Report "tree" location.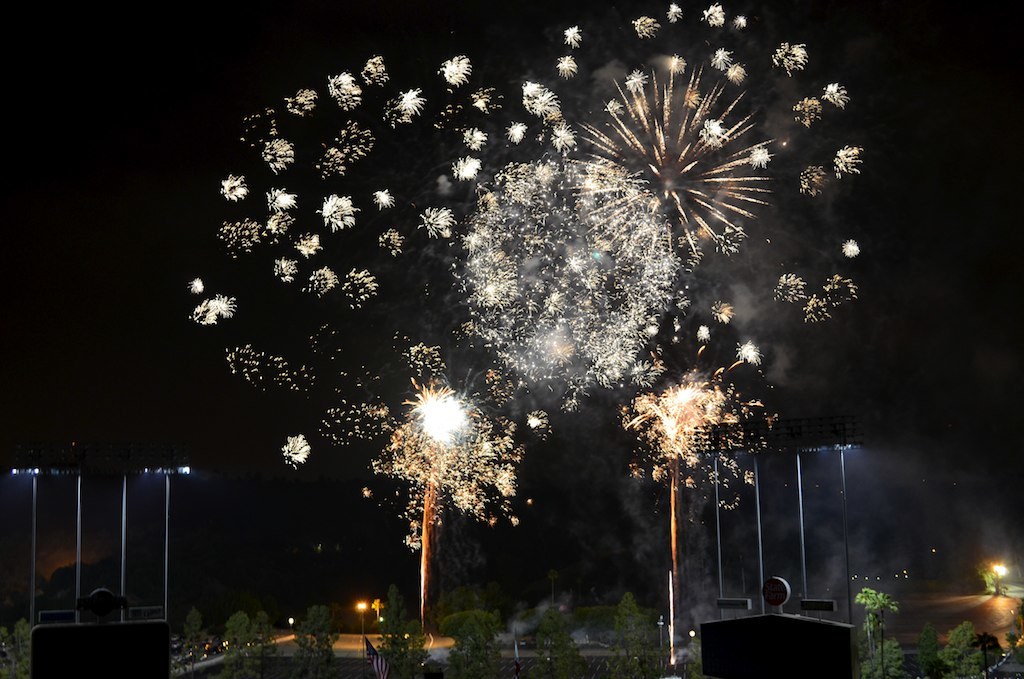
Report: {"x1": 216, "y1": 605, "x2": 275, "y2": 678}.
